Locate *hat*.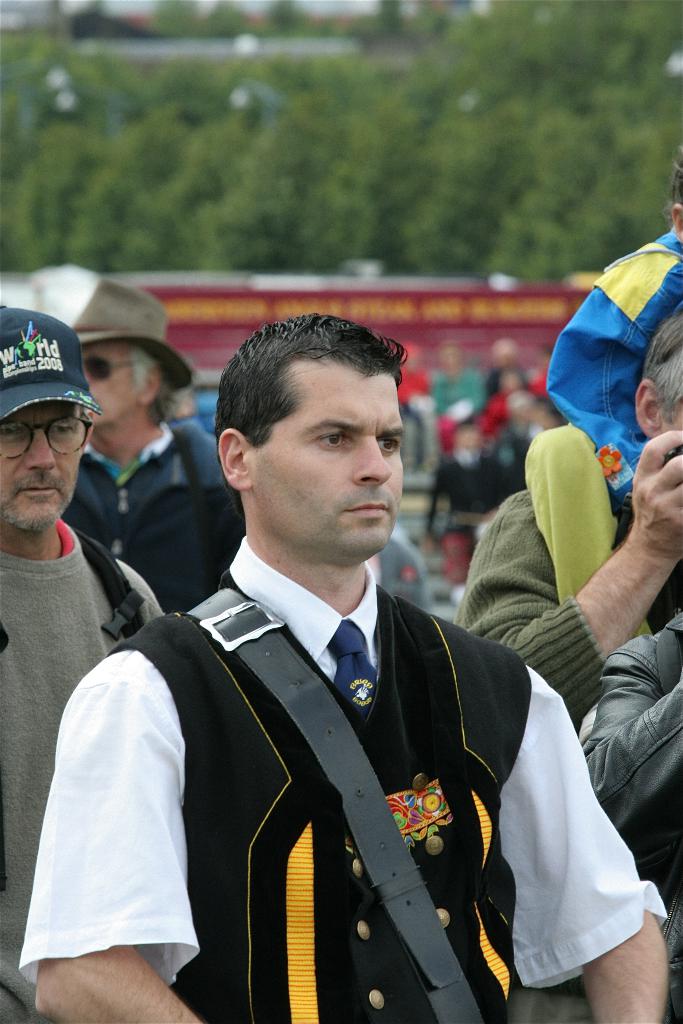
Bounding box: pyautogui.locateOnScreen(82, 281, 191, 391).
